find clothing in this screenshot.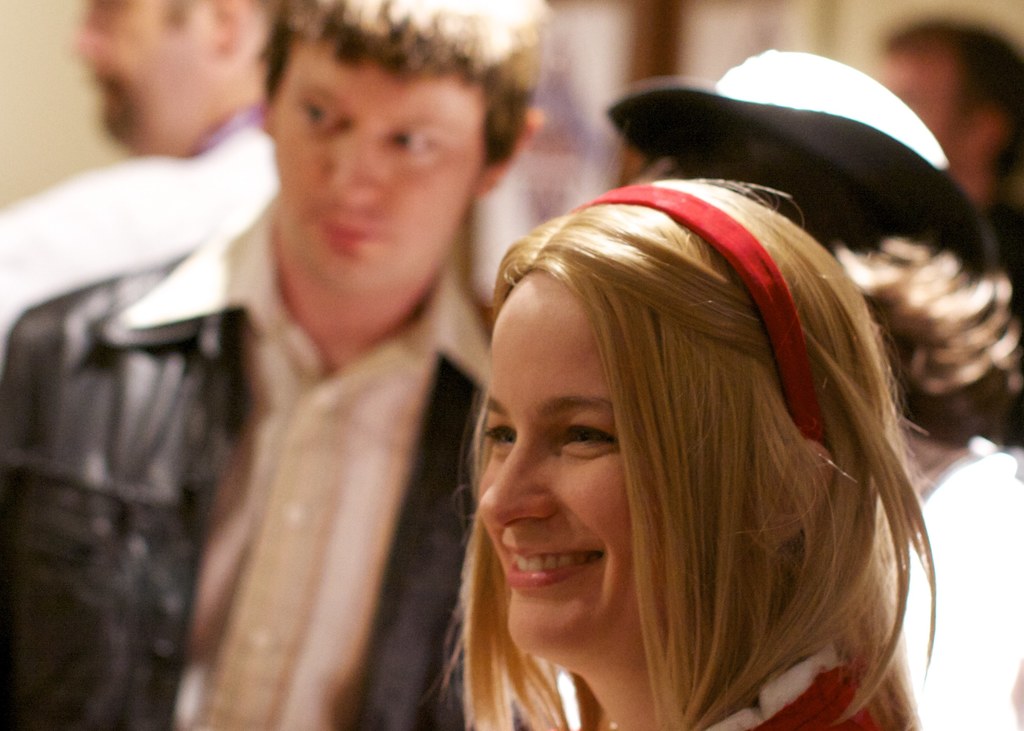
The bounding box for clothing is <box>562,620,895,730</box>.
